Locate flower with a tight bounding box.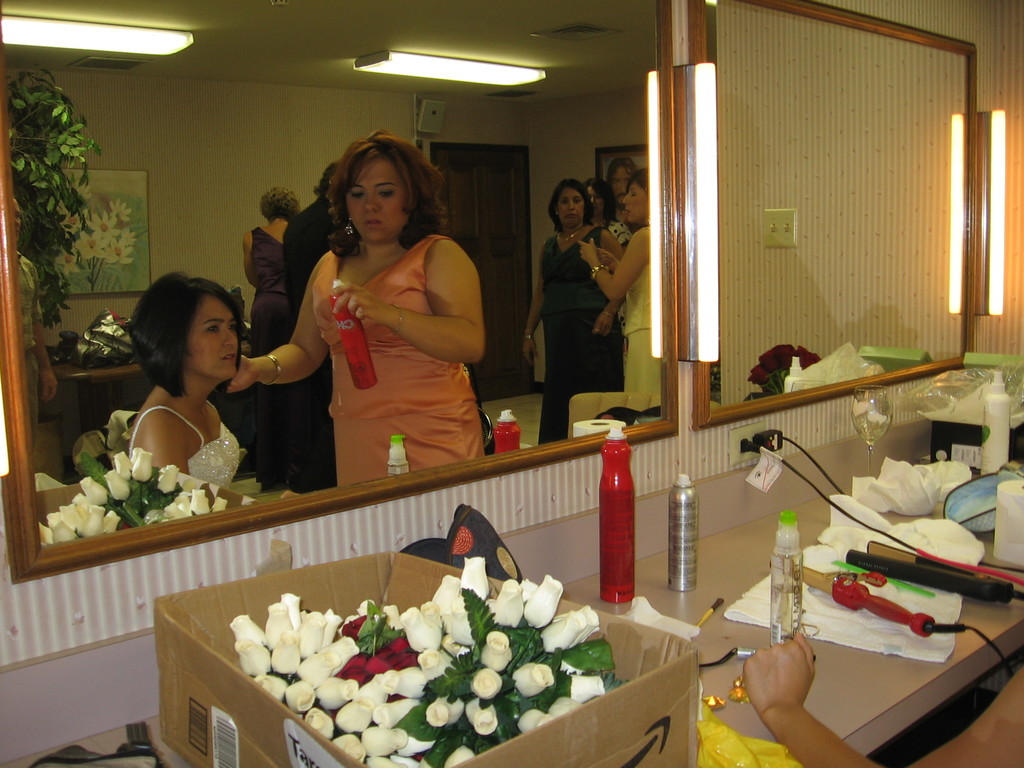
bbox=(444, 601, 476, 647).
